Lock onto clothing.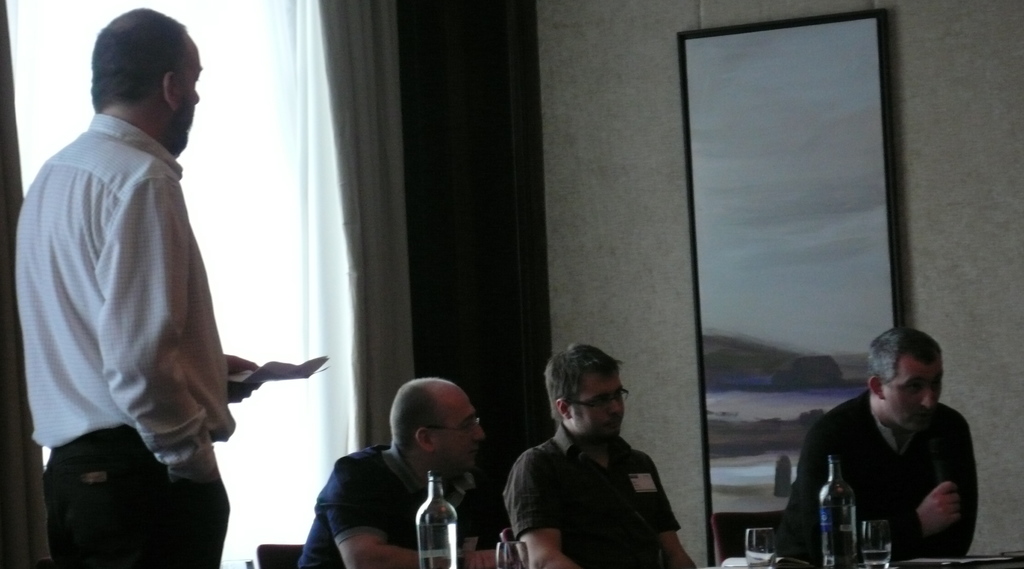
Locked: bbox(17, 116, 232, 459).
